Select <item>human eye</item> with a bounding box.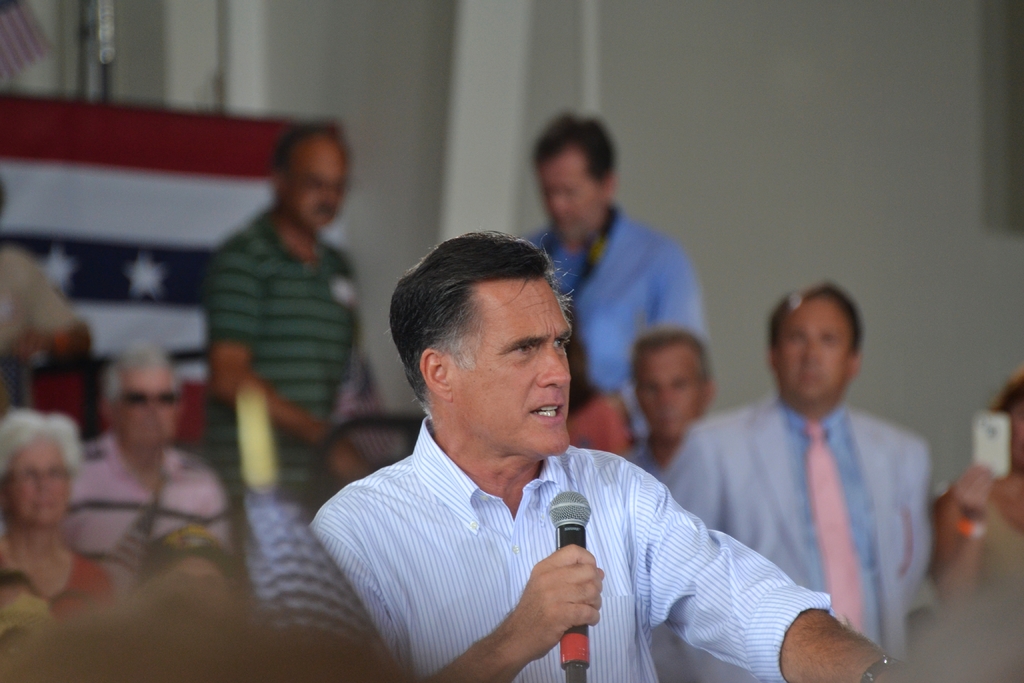
rect(506, 341, 534, 357).
